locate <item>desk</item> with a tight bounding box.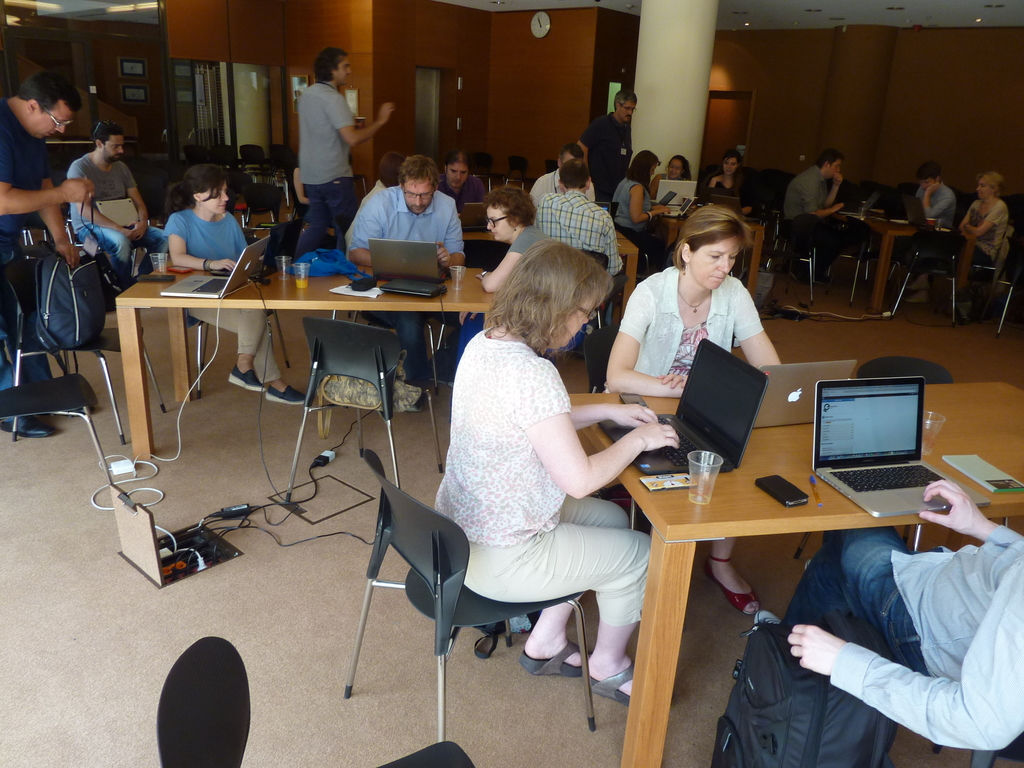
<bbox>562, 381, 1023, 767</bbox>.
